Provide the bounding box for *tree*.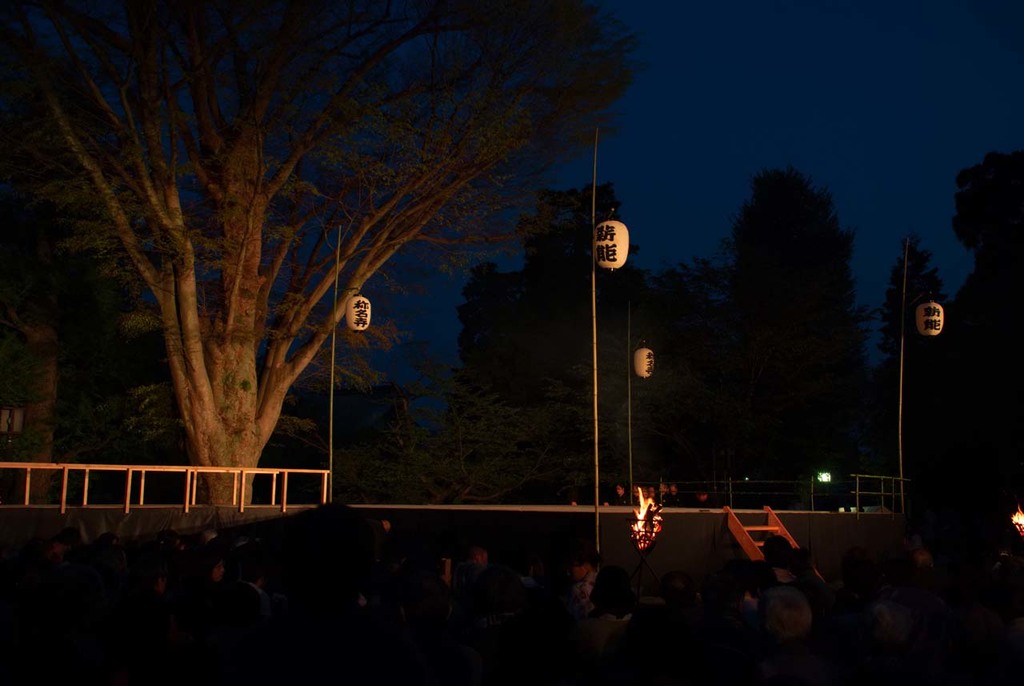
bbox(0, 0, 646, 509).
